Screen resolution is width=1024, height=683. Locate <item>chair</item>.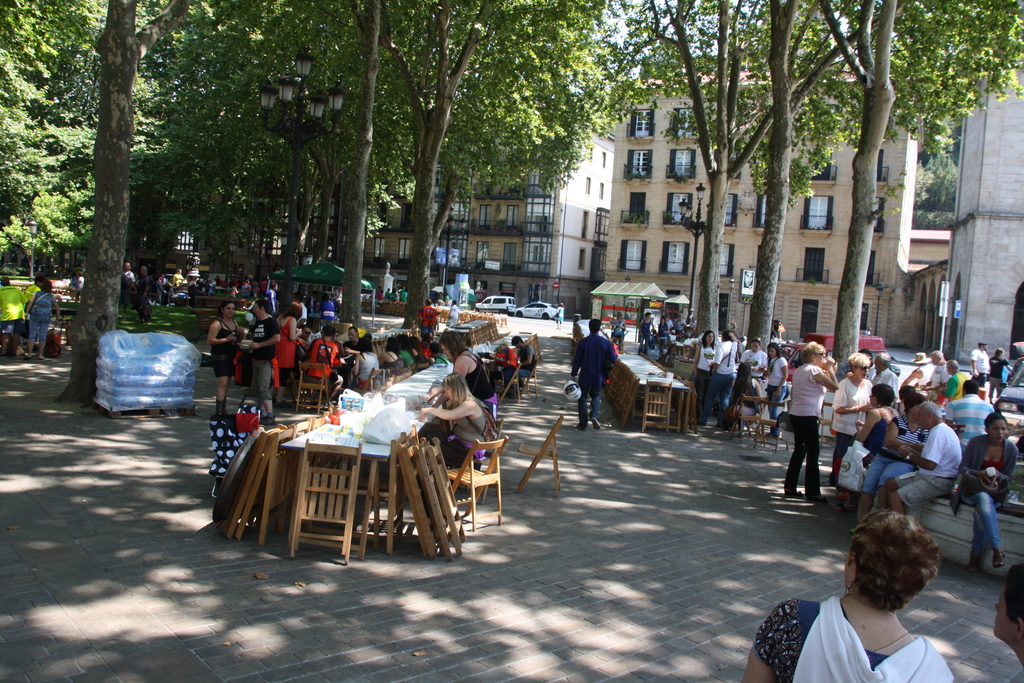
<region>527, 327, 541, 358</region>.
